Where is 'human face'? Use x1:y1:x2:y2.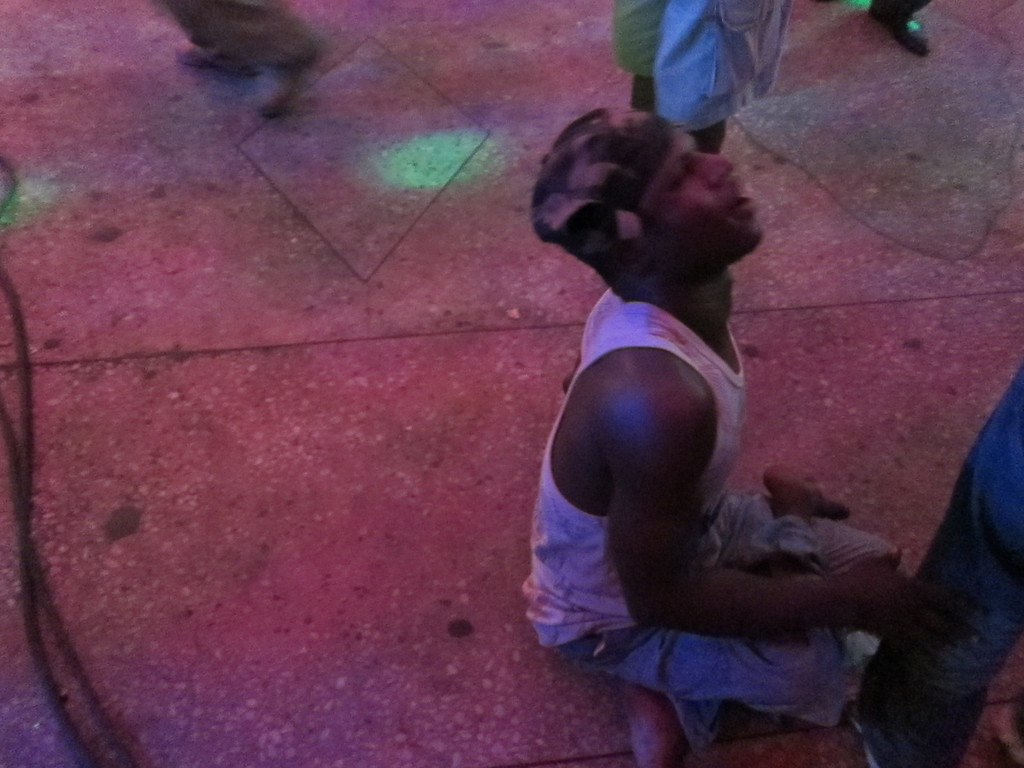
637:131:769:268.
